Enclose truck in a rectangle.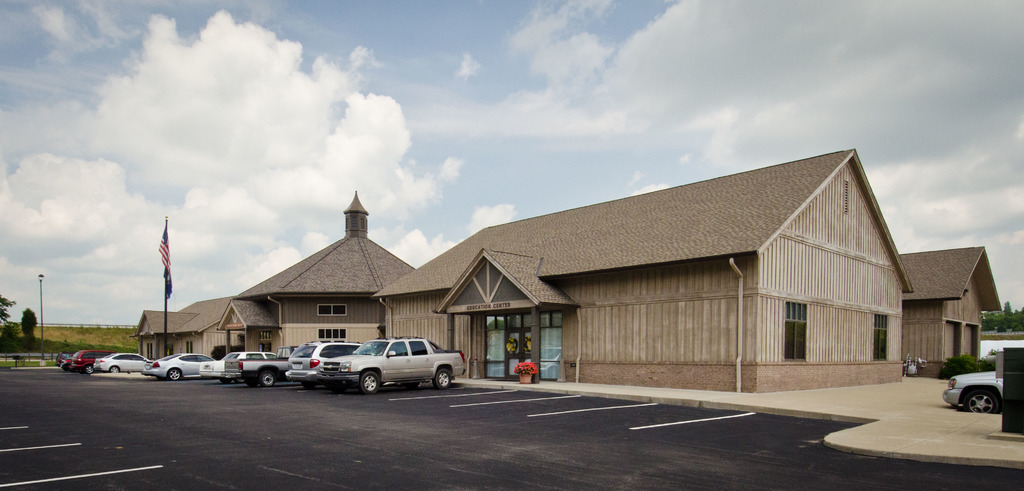
crop(214, 350, 259, 380).
